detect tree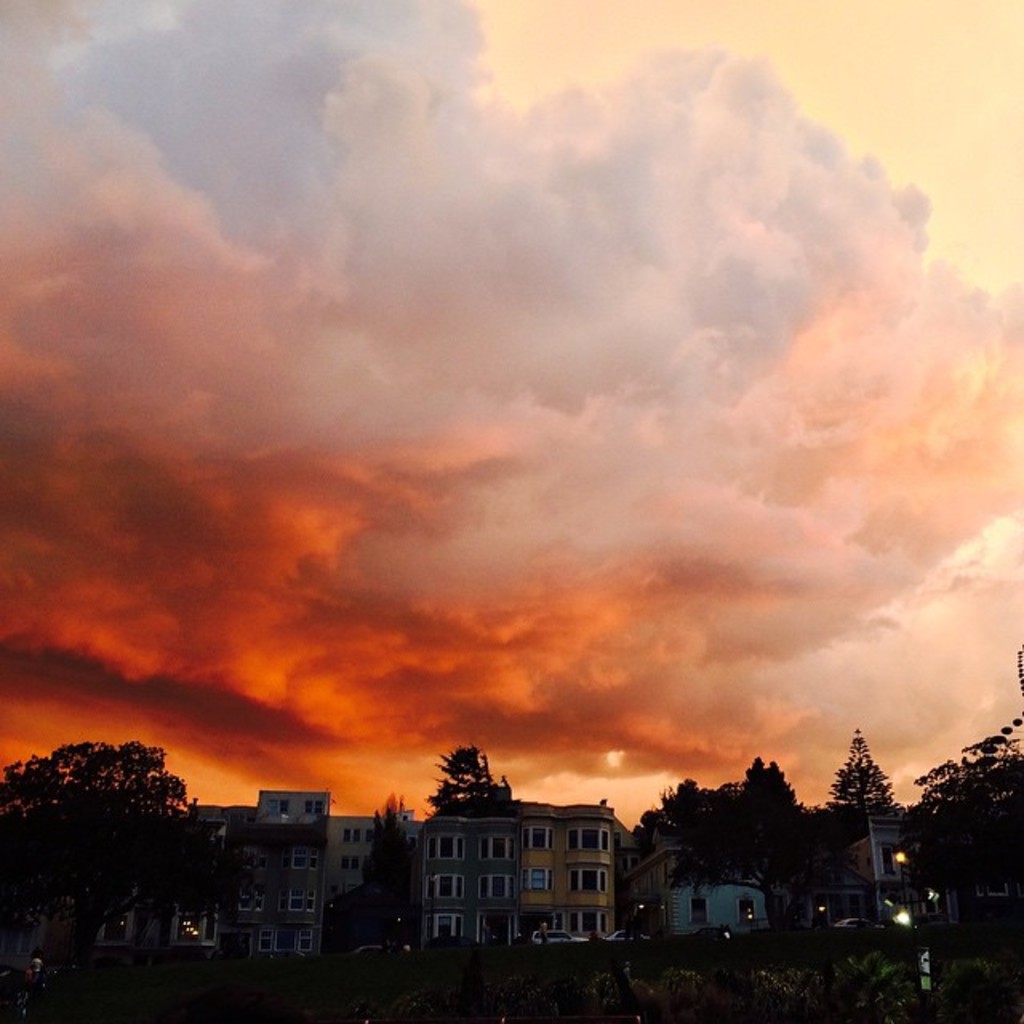
l=312, t=802, r=429, b=952
